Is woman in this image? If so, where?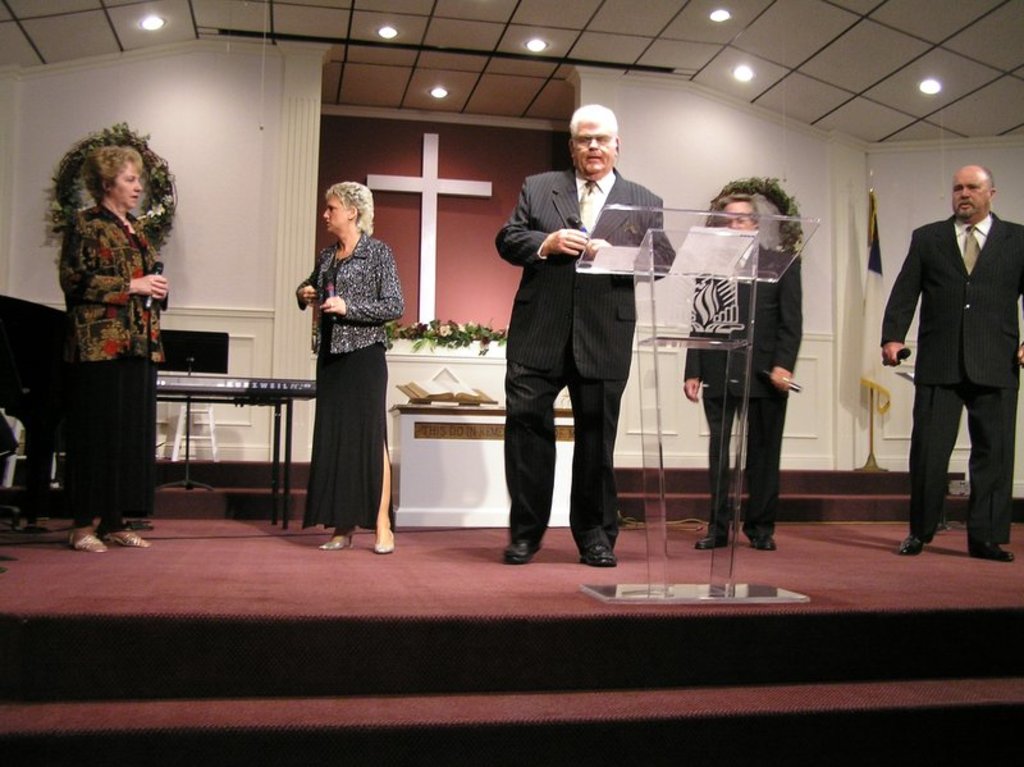
Yes, at BBox(59, 146, 173, 553).
